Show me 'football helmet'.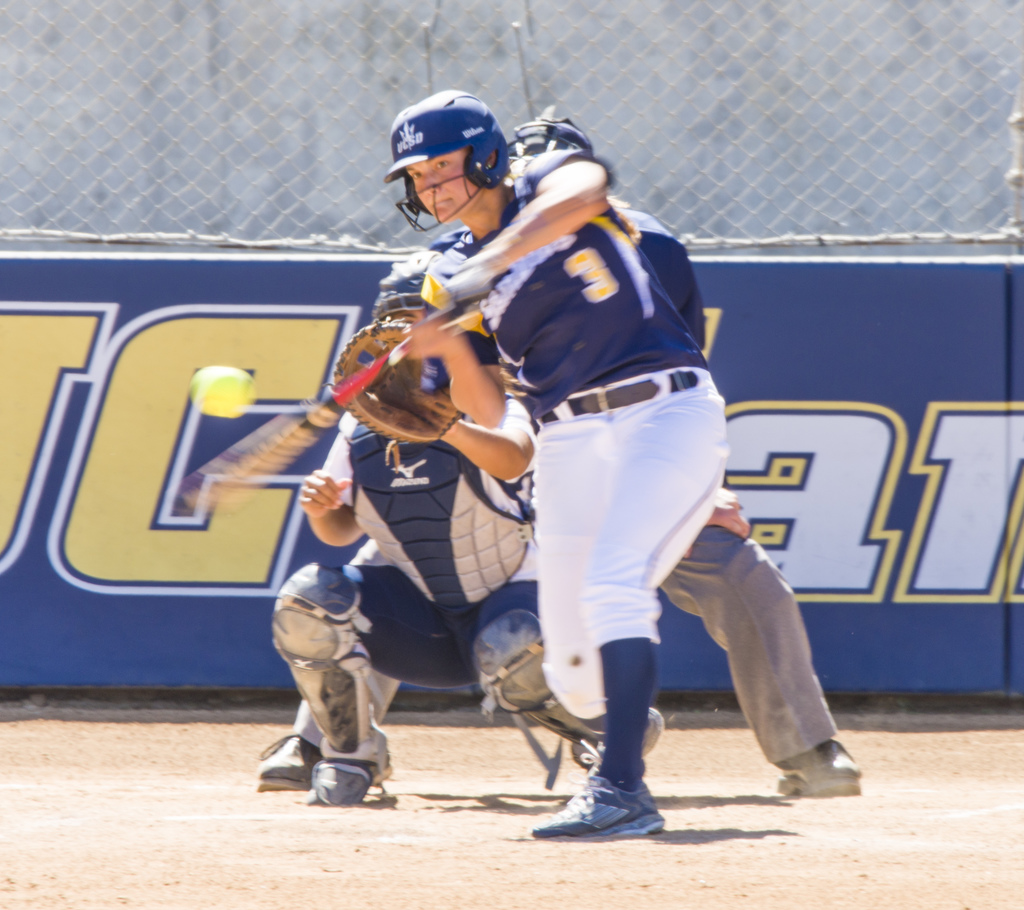
'football helmet' is here: [left=383, top=89, right=512, bottom=238].
